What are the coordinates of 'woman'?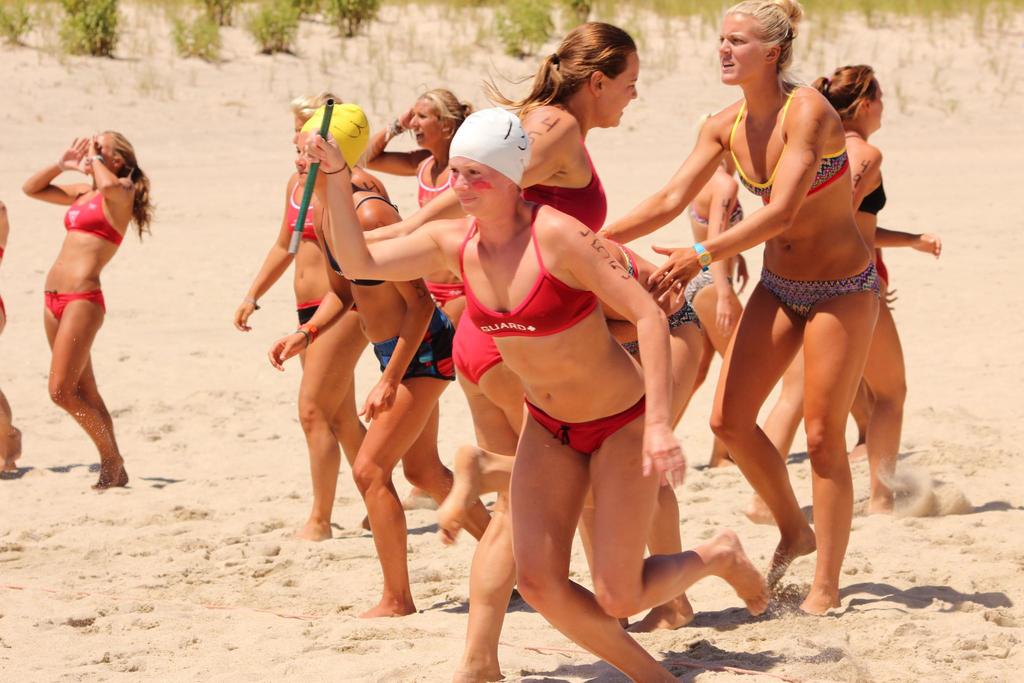
detection(234, 86, 355, 545).
